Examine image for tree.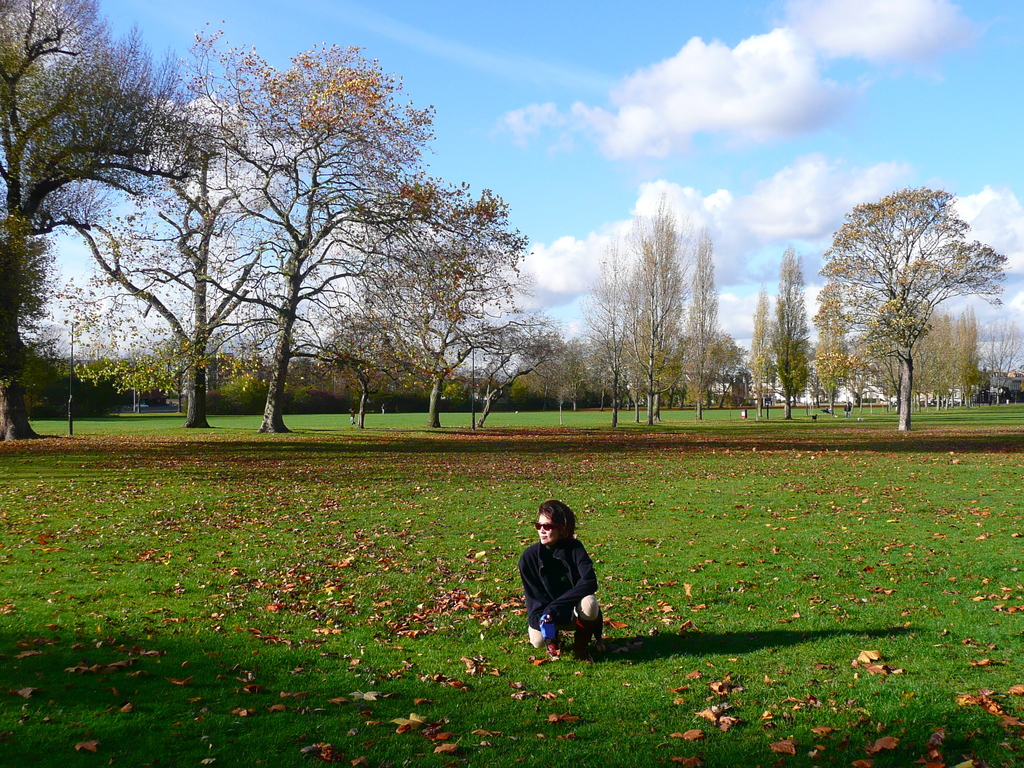
Examination result: (817, 183, 1008, 429).
